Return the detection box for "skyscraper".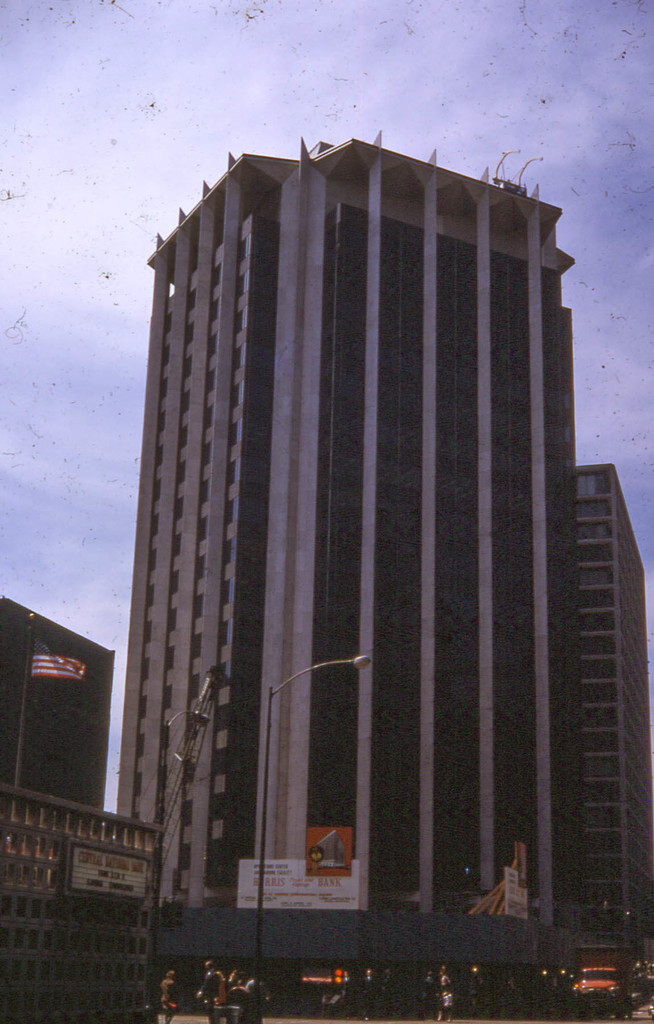
select_region(126, 134, 583, 1011).
